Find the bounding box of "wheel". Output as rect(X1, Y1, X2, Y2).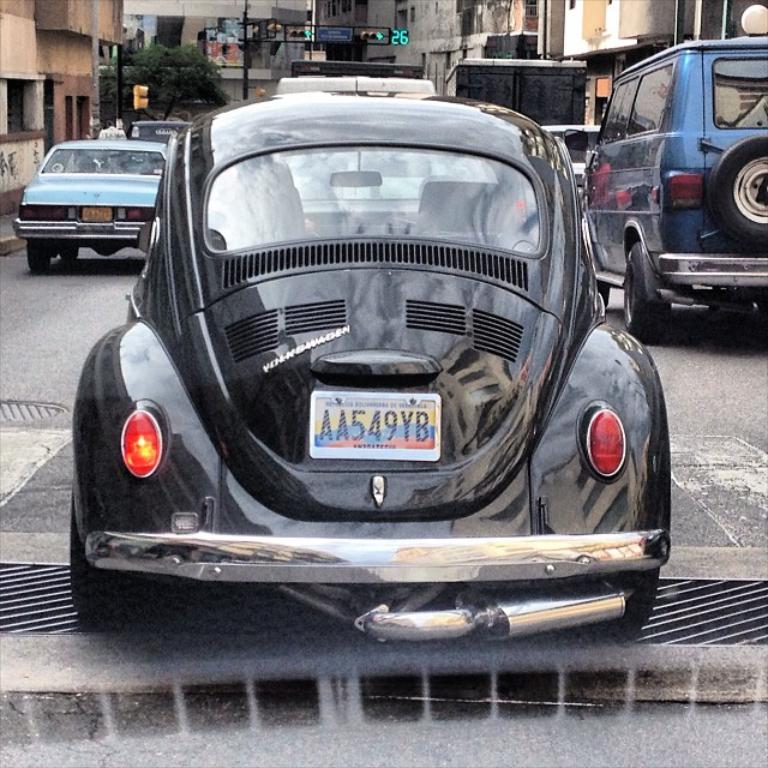
rect(623, 580, 656, 614).
